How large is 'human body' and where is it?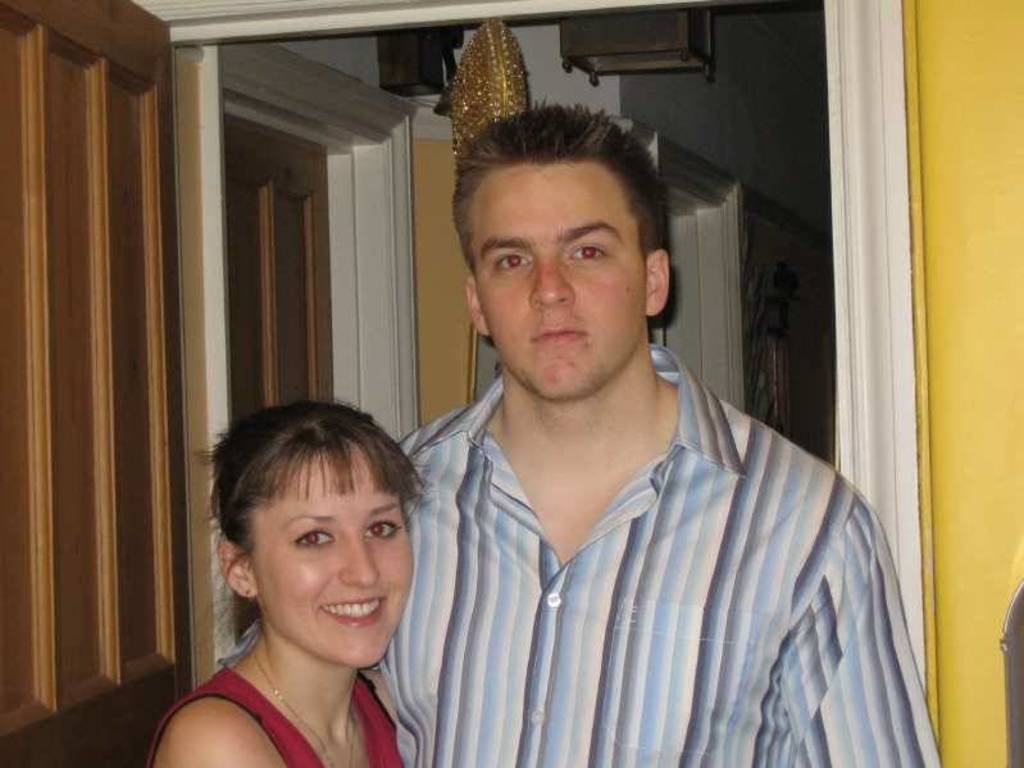
Bounding box: pyautogui.locateOnScreen(145, 412, 459, 767).
